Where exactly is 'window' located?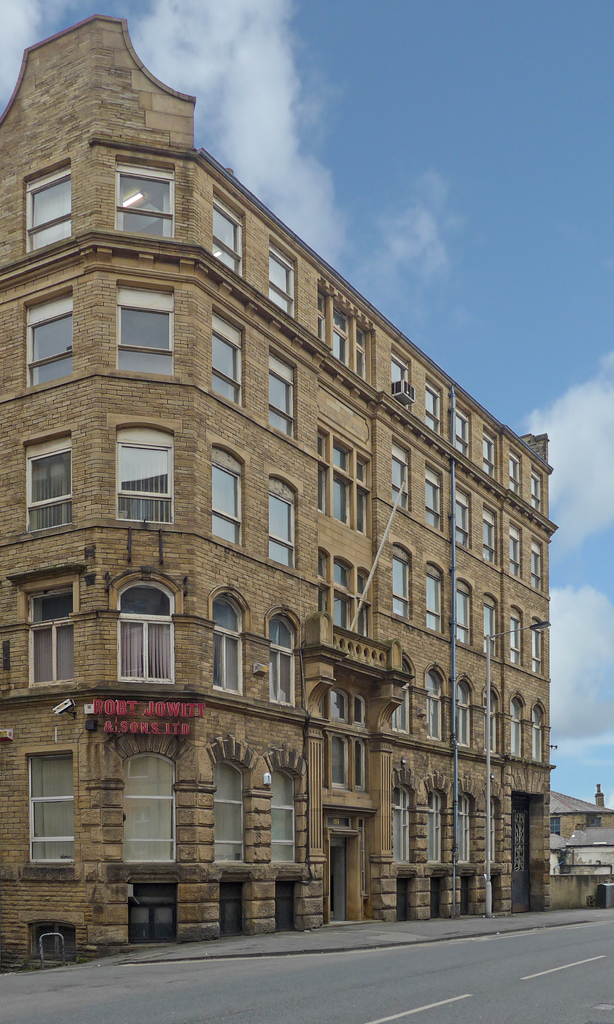
Its bounding box is <box>511,453,522,495</box>.
